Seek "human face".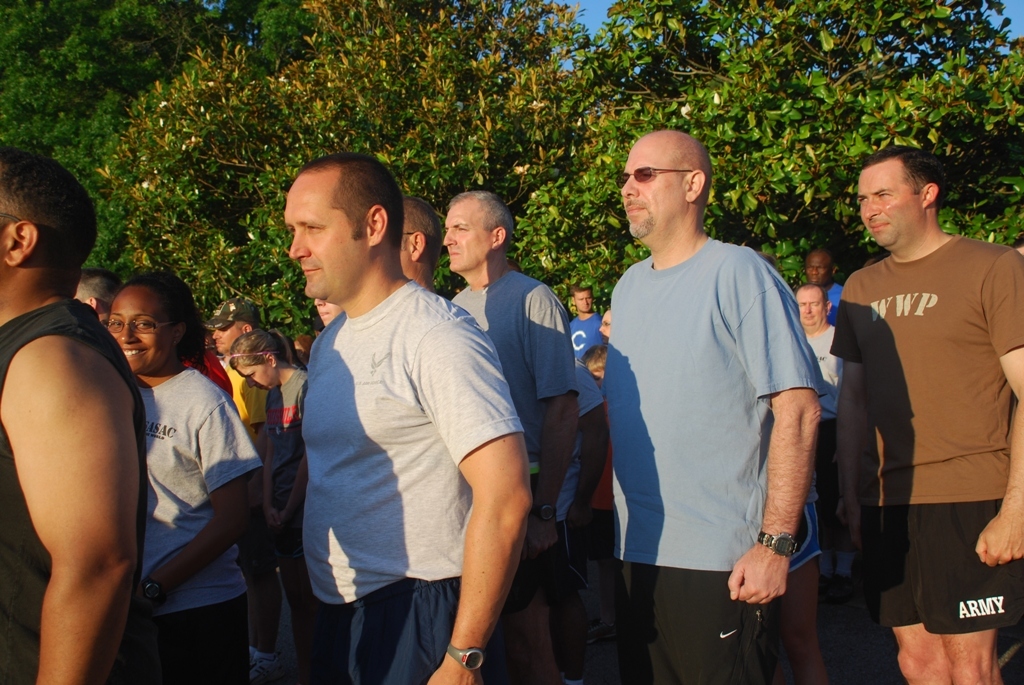
BBox(795, 288, 824, 332).
